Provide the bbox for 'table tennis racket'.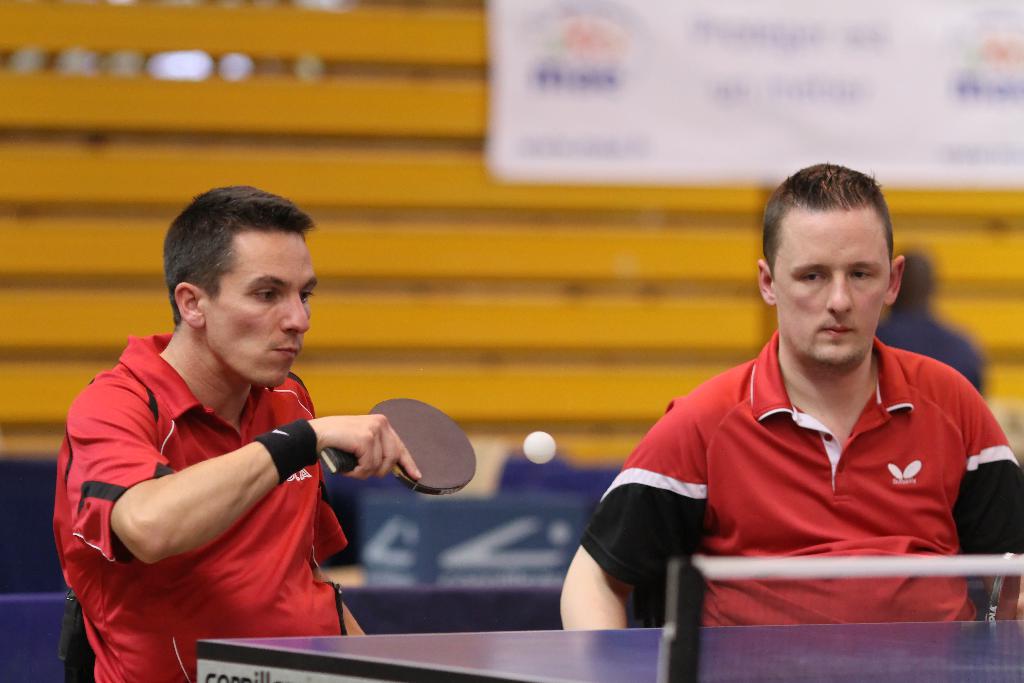
[left=320, top=397, right=477, bottom=498].
